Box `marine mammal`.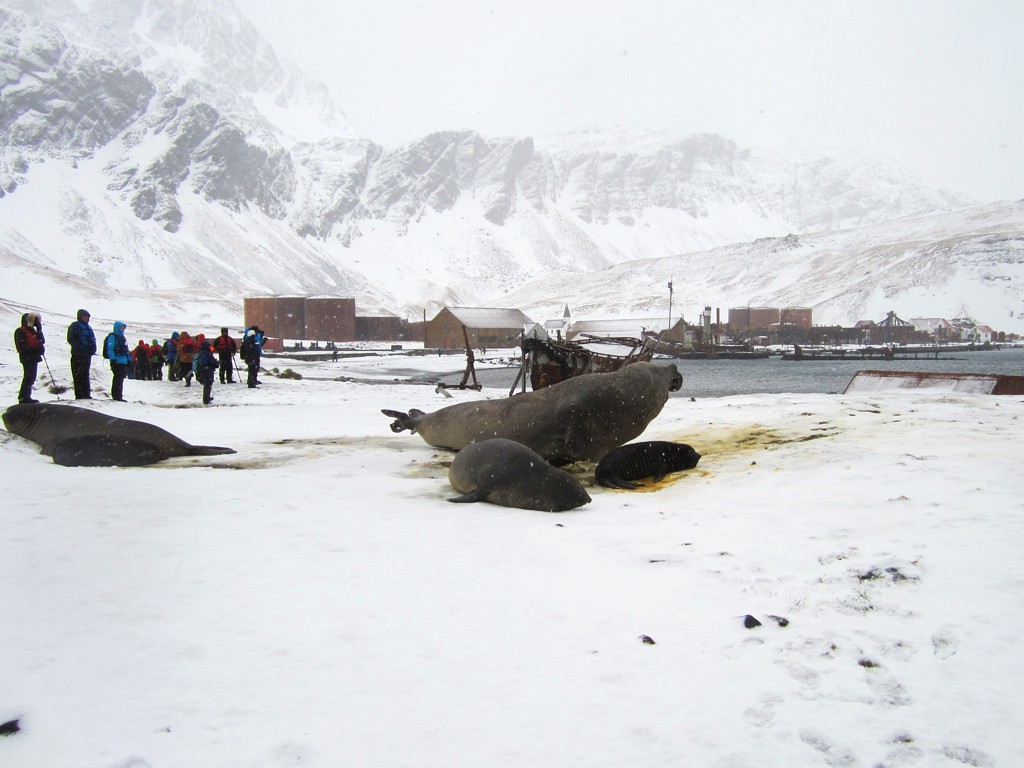
(3,402,236,470).
